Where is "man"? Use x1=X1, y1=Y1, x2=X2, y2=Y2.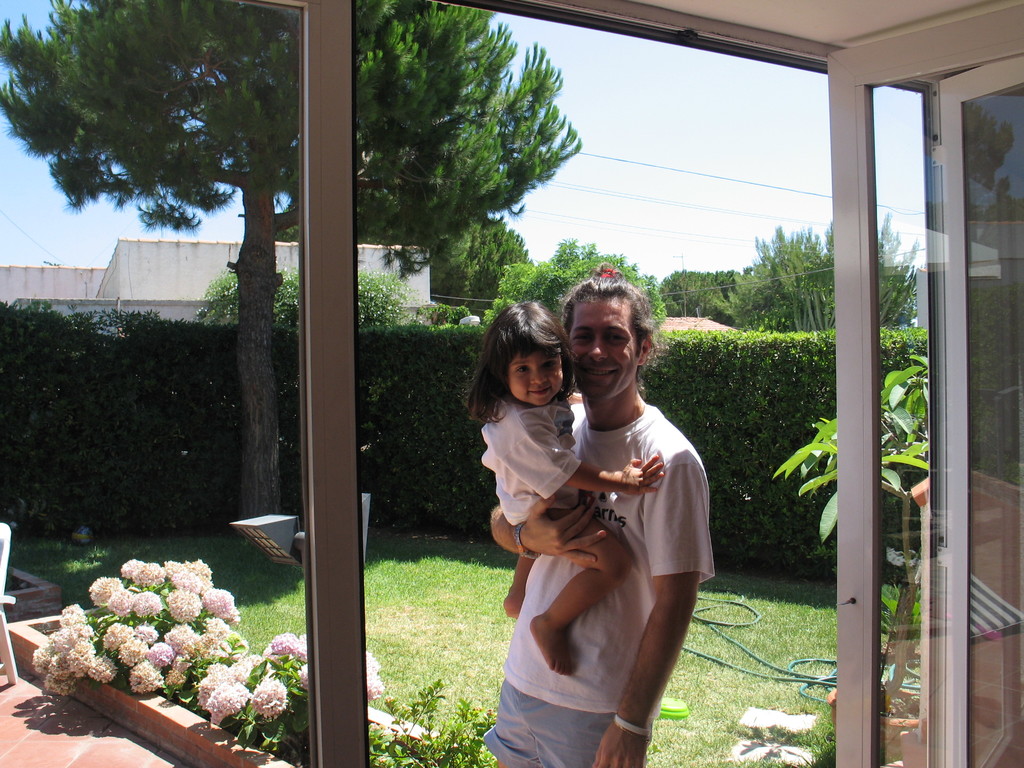
x1=487, y1=272, x2=723, y2=729.
